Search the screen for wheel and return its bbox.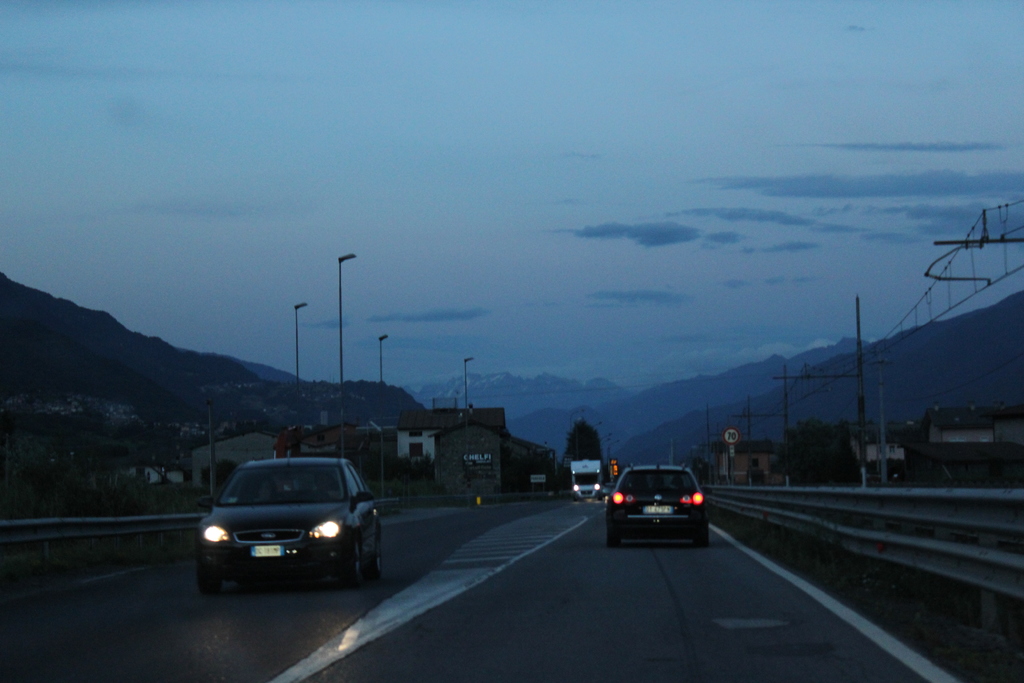
Found: <region>601, 522, 611, 549</region>.
